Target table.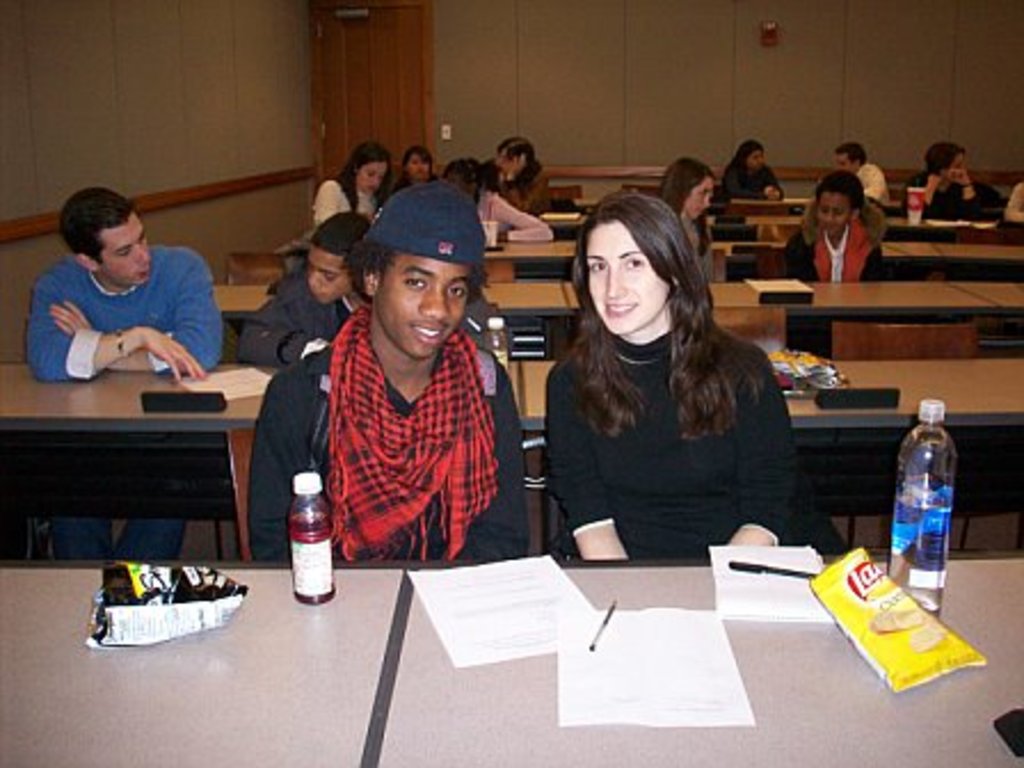
Target region: crop(798, 238, 1022, 274).
